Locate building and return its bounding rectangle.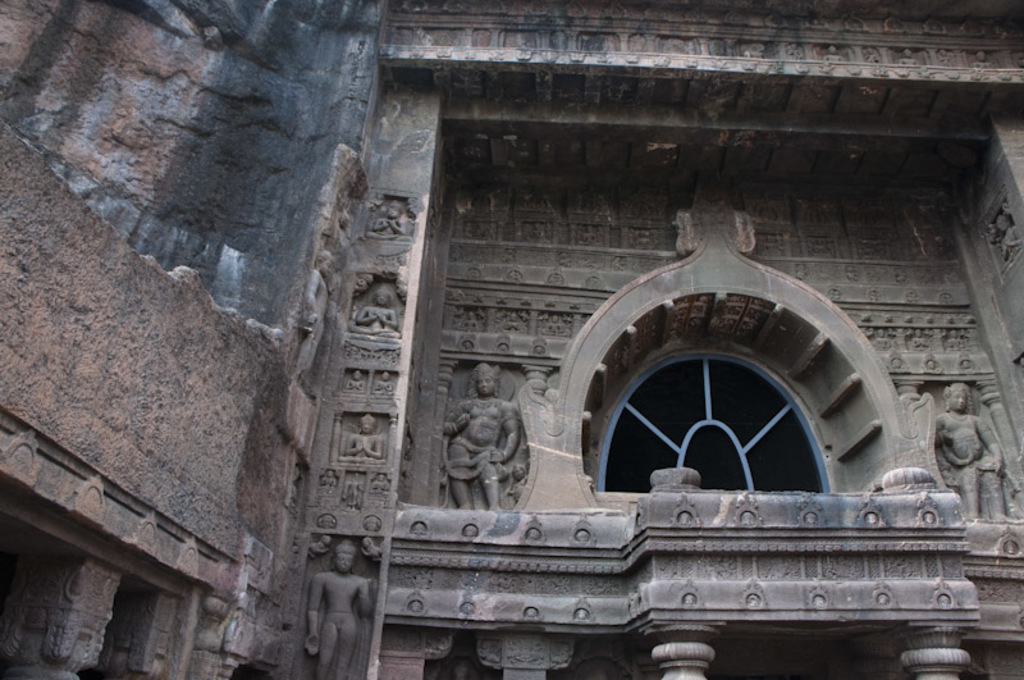
<bbox>0, 0, 1023, 679</bbox>.
